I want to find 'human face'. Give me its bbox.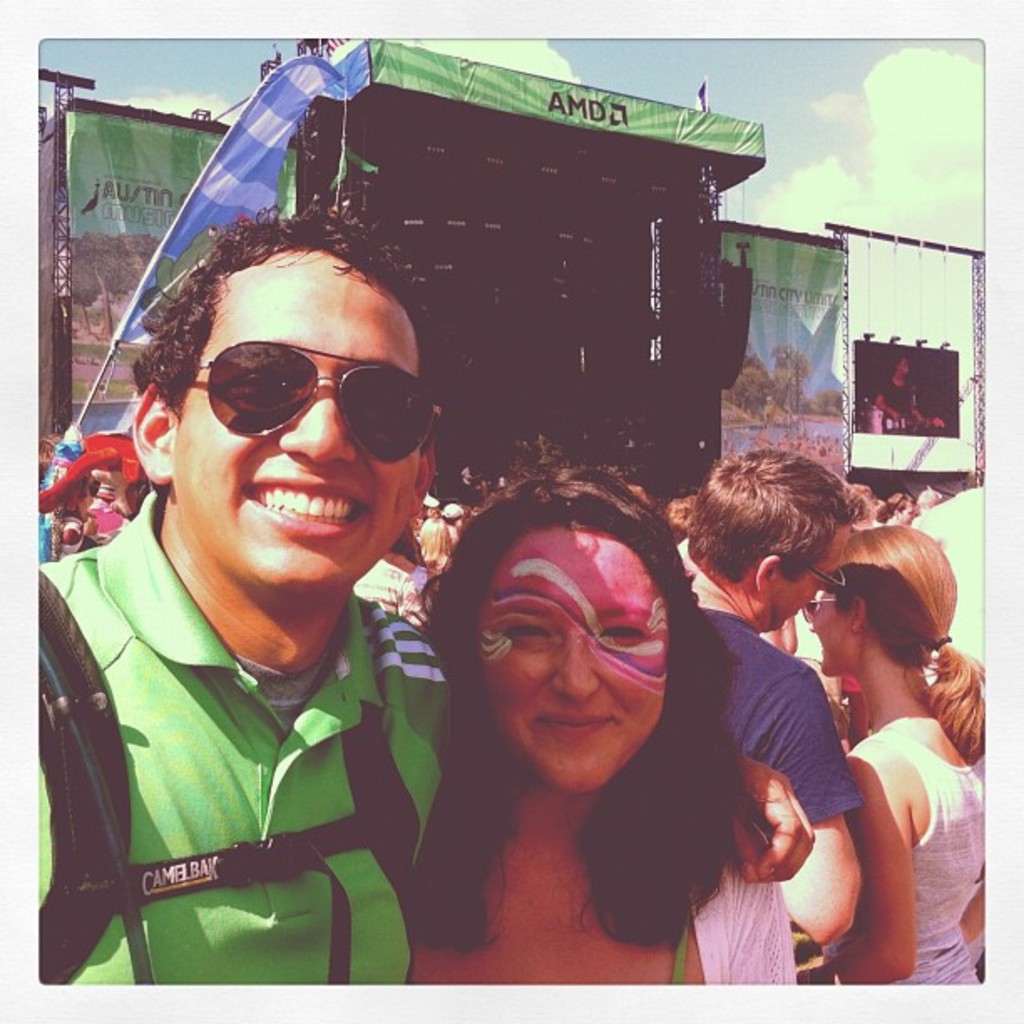
detection(174, 246, 423, 587).
